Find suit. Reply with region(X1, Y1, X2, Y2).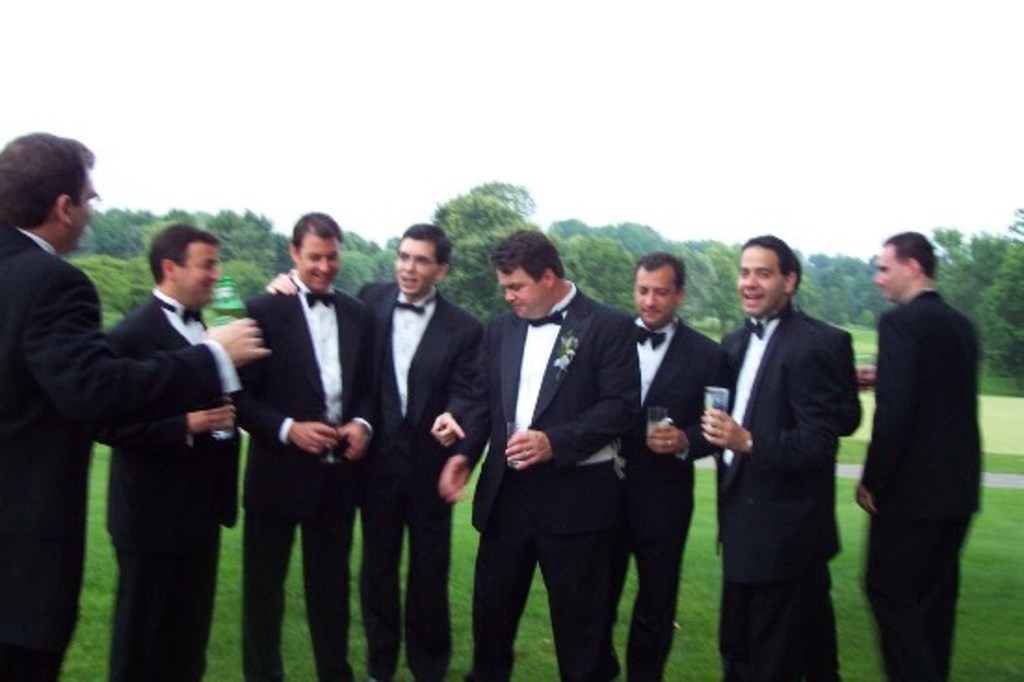
region(857, 288, 985, 680).
